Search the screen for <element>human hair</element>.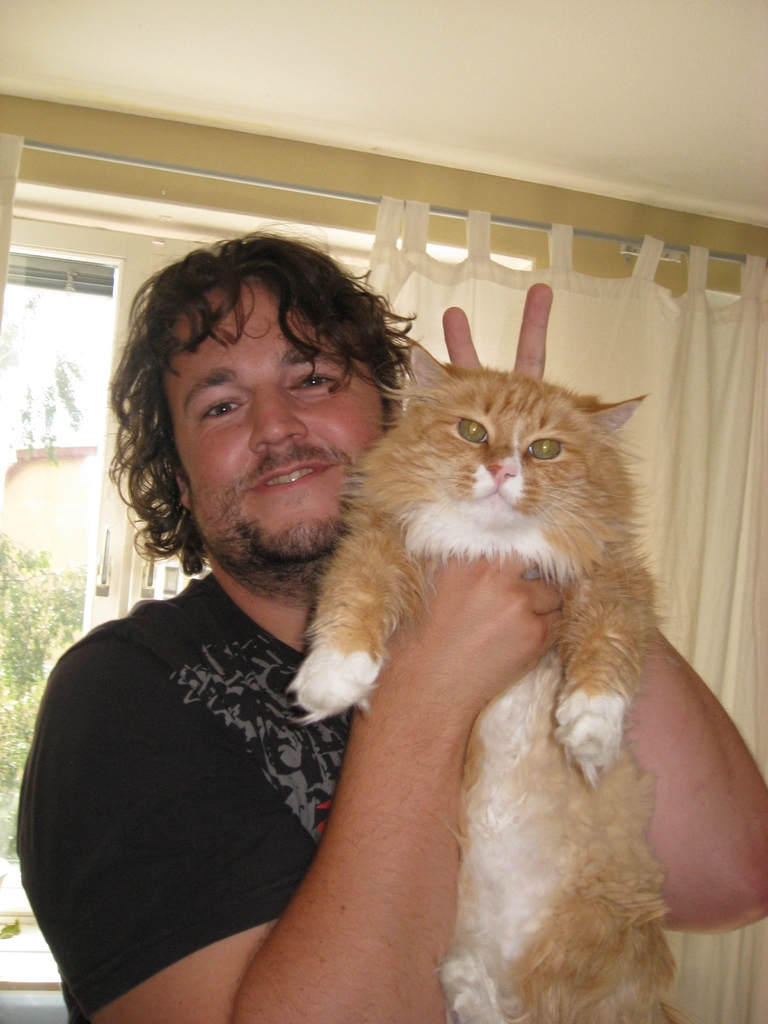
Found at bbox=[113, 231, 426, 542].
